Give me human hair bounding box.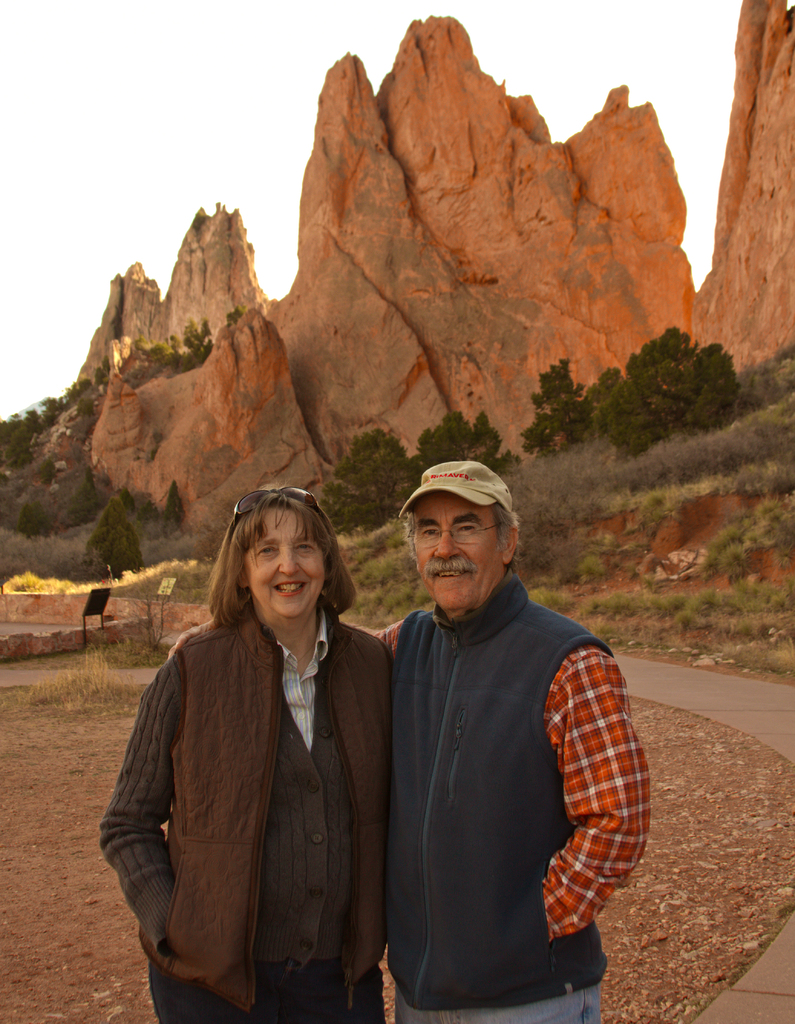
(493,504,520,548).
